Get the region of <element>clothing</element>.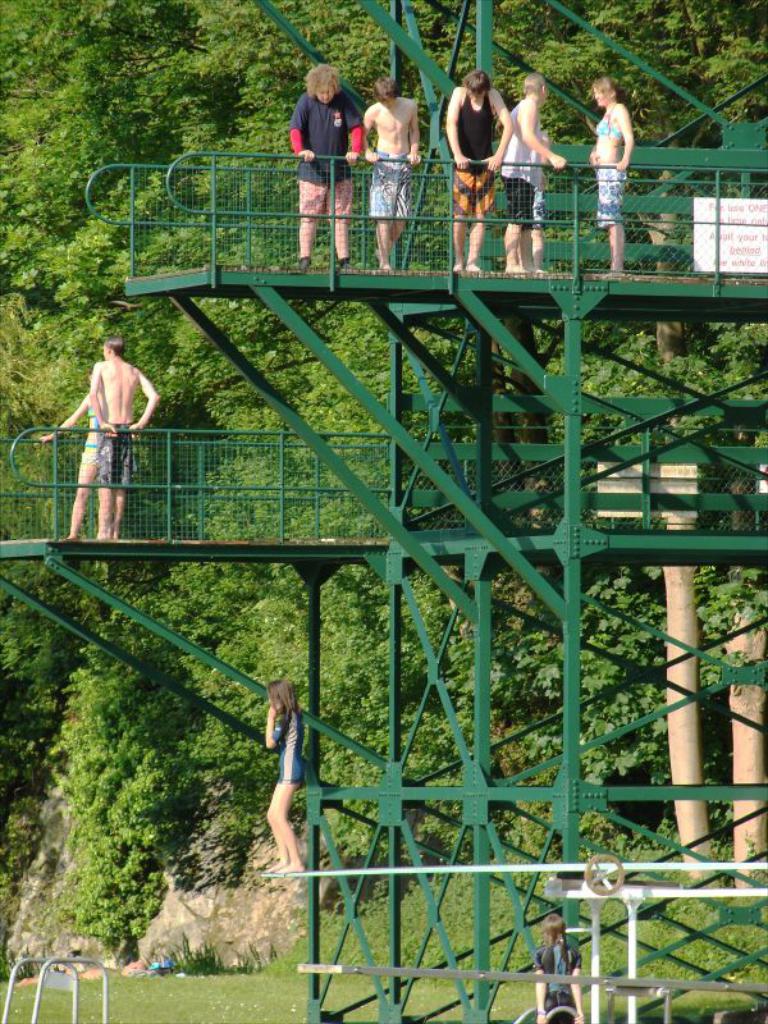
{"x1": 526, "y1": 174, "x2": 545, "y2": 241}.
